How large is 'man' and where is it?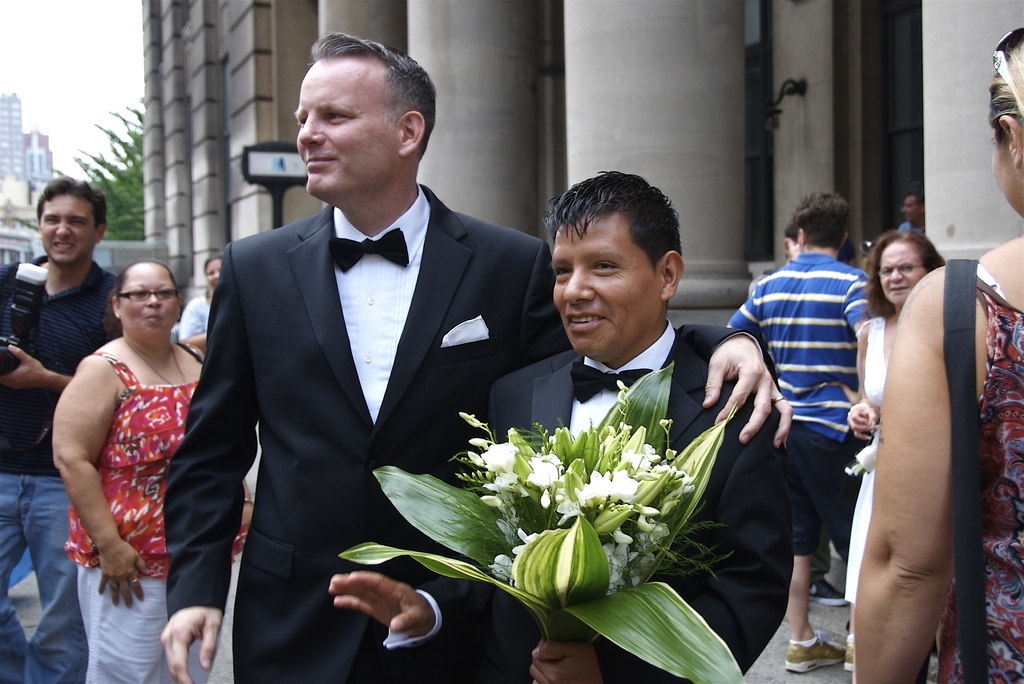
Bounding box: {"x1": 0, "y1": 175, "x2": 122, "y2": 683}.
